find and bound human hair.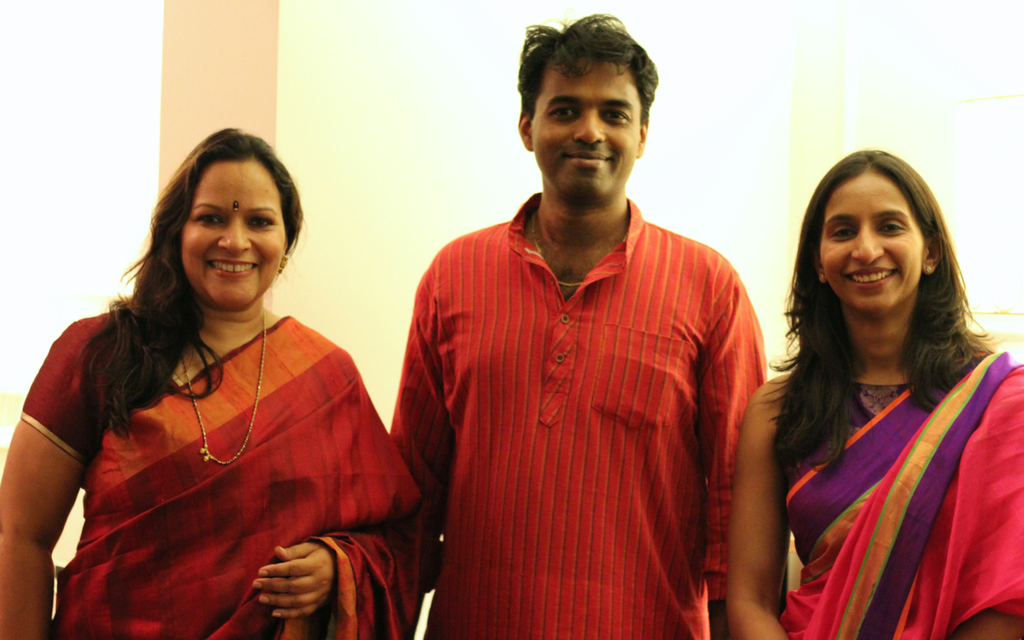
Bound: Rect(510, 18, 667, 217).
